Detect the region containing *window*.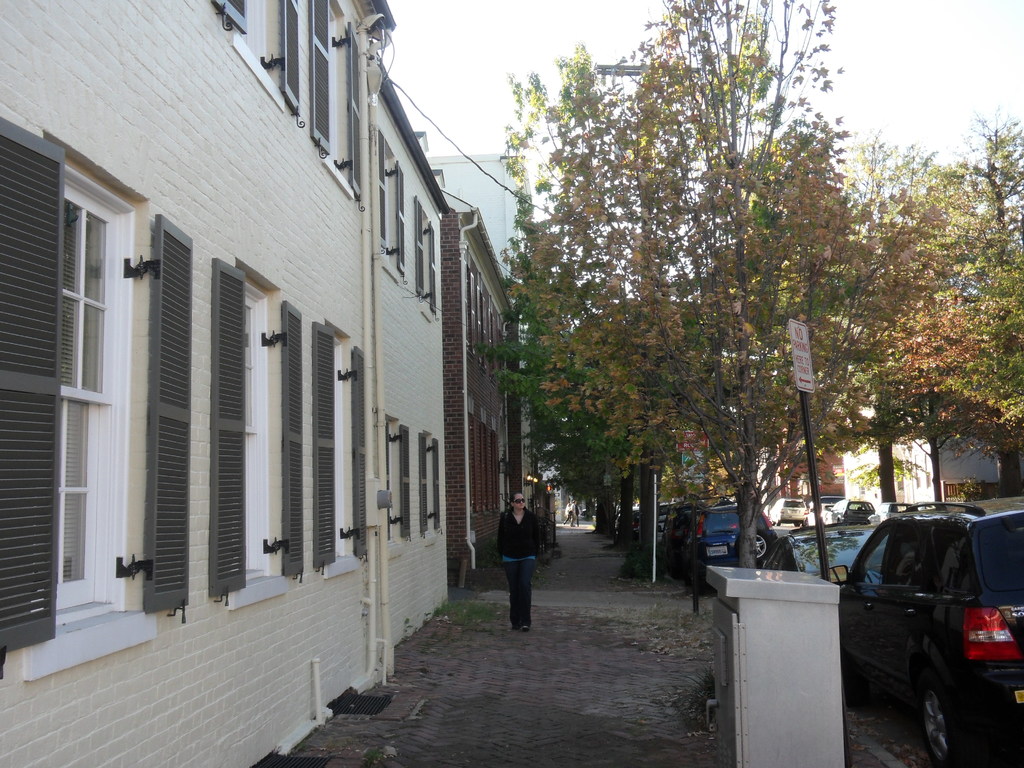
bbox=(417, 207, 442, 302).
